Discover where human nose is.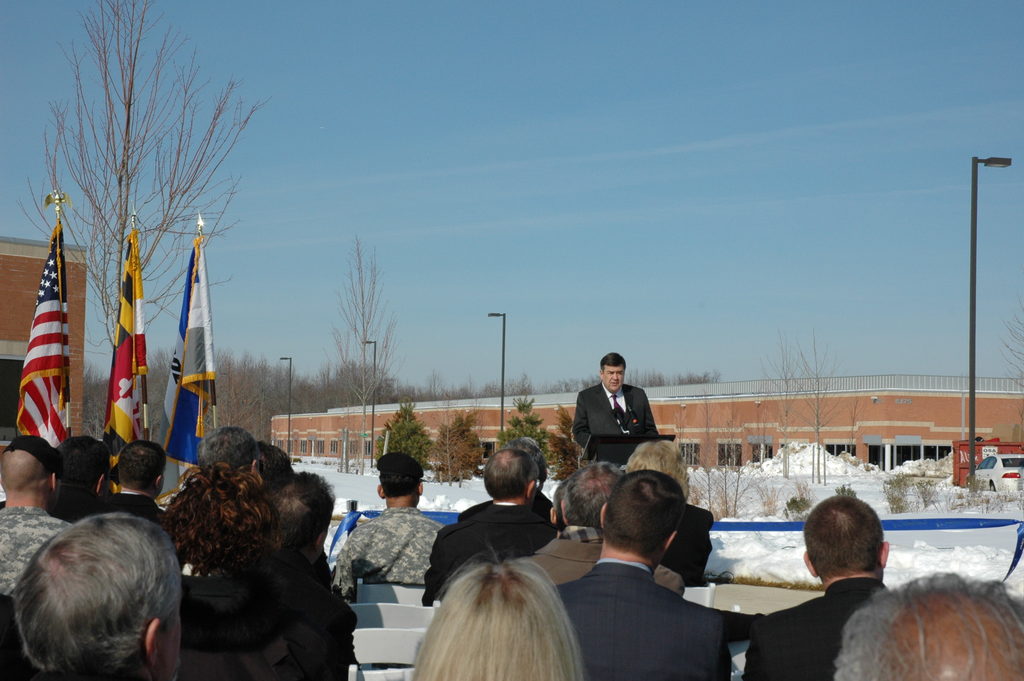
Discovered at select_region(612, 373, 617, 379).
